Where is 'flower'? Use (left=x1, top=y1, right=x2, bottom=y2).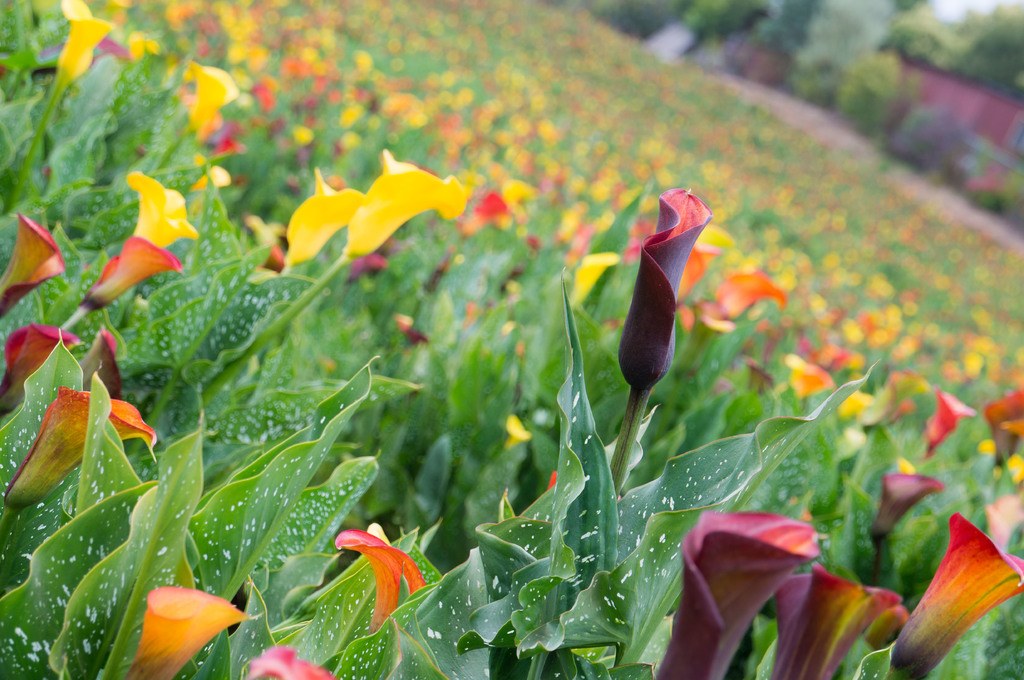
(left=0, top=210, right=68, bottom=320).
